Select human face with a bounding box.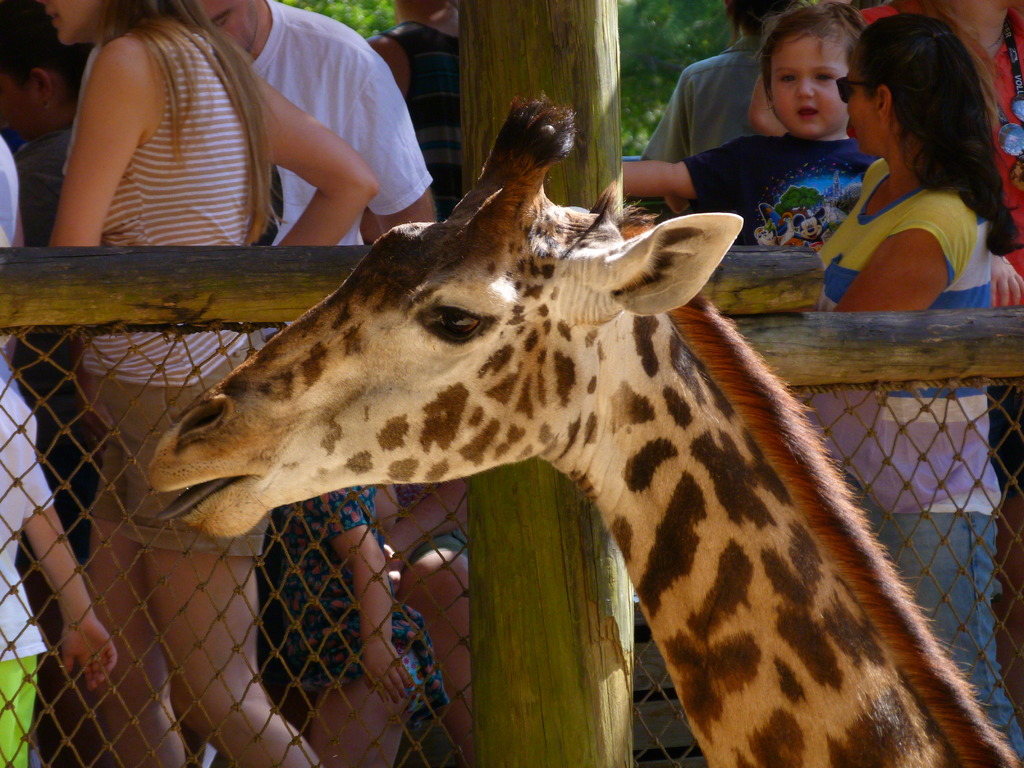
box=[772, 28, 851, 140].
